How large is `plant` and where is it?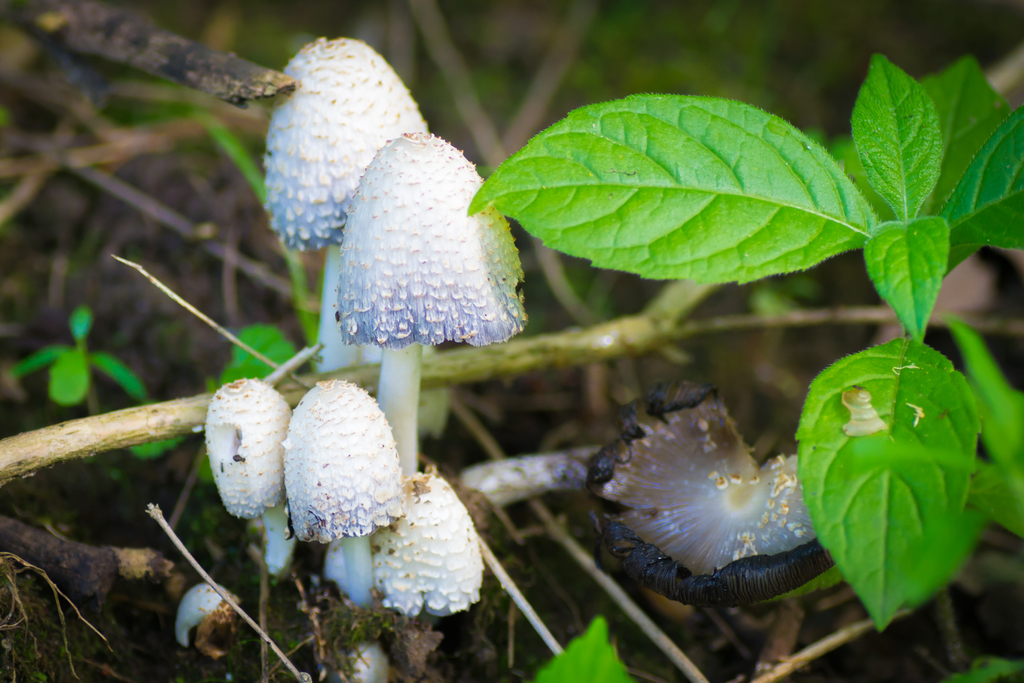
Bounding box: [x1=525, y1=606, x2=631, y2=682].
